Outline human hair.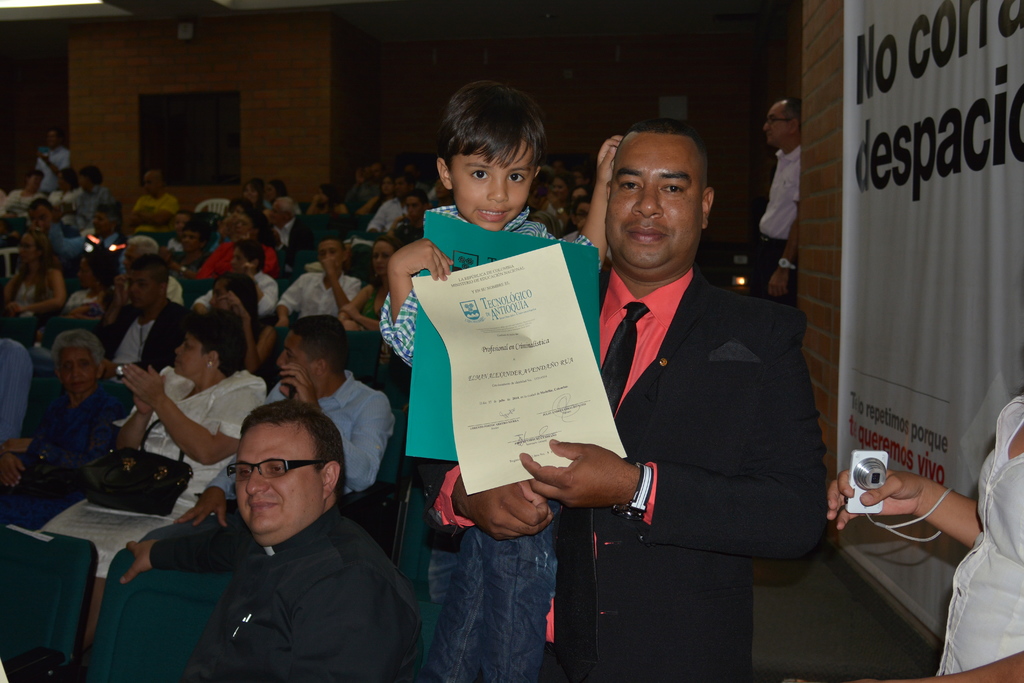
Outline: [x1=230, y1=238, x2=266, y2=273].
